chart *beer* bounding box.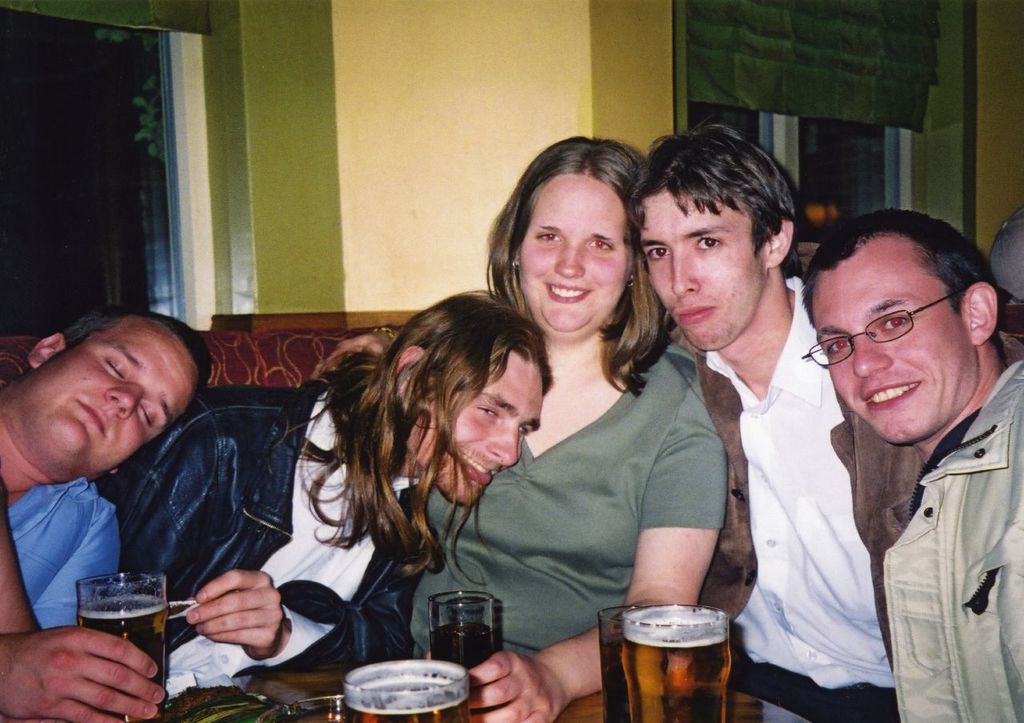
Charted: (76, 594, 168, 722).
